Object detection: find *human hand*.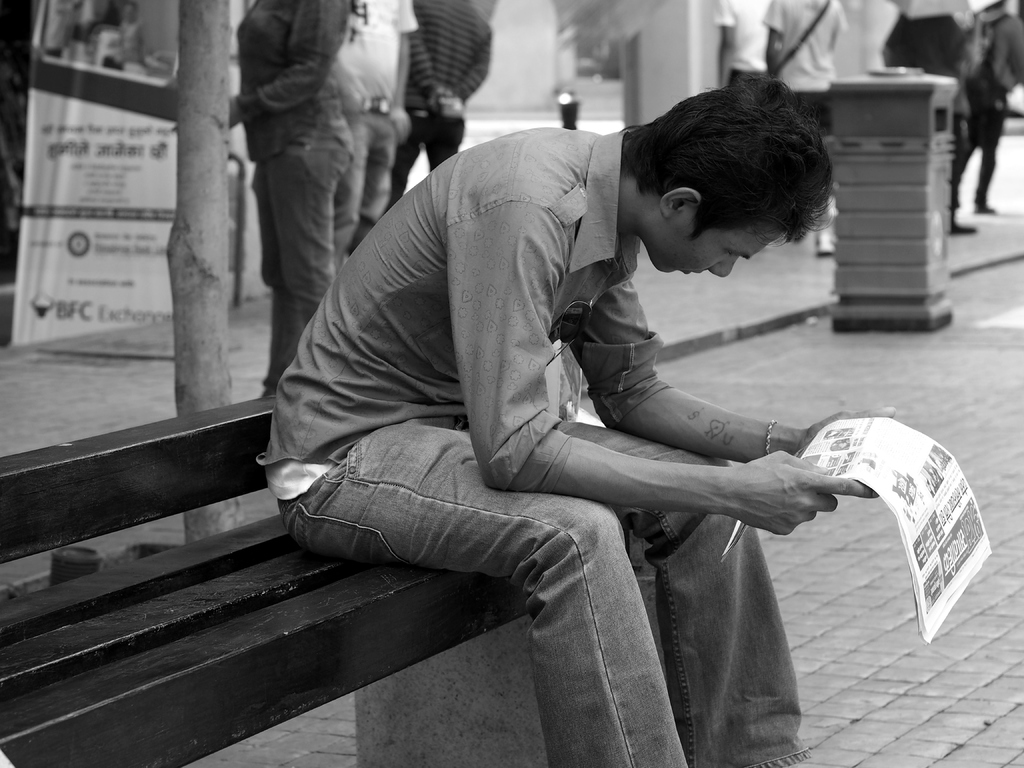
[x1=388, y1=106, x2=414, y2=145].
